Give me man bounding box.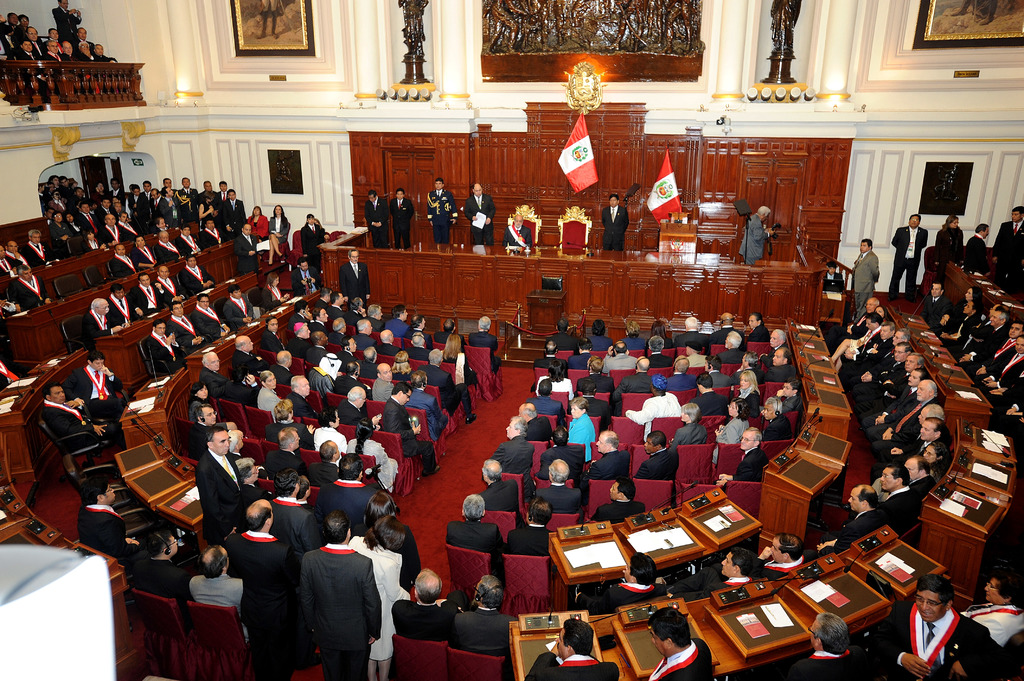
{"left": 129, "top": 273, "right": 158, "bottom": 331}.
